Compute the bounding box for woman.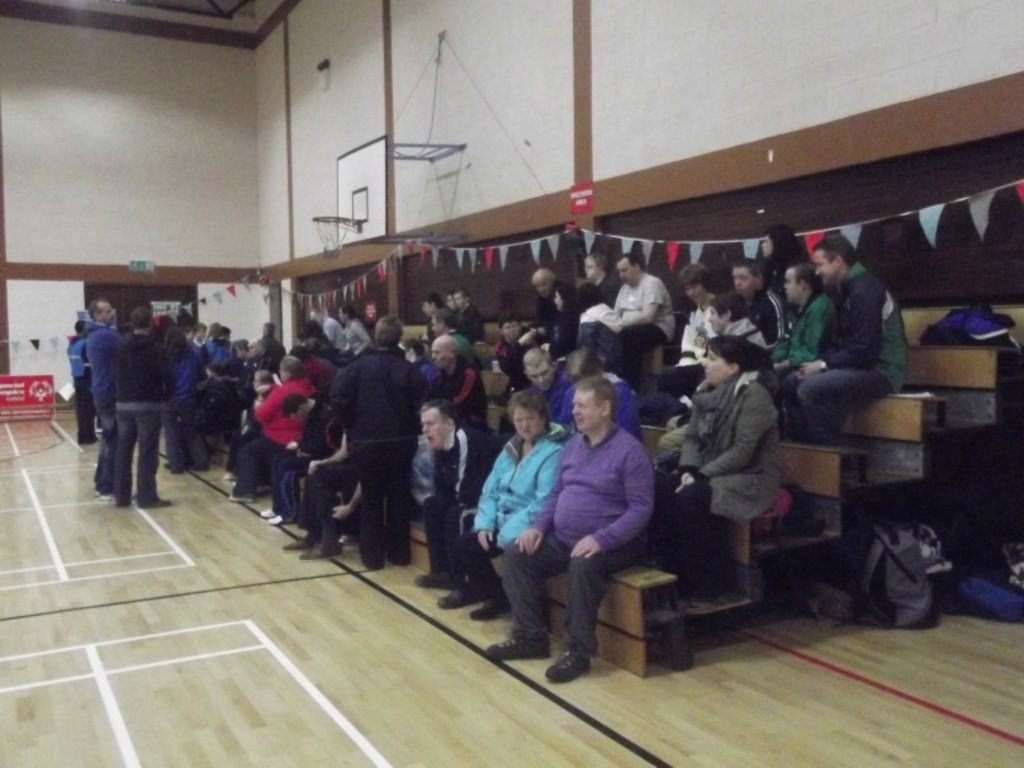
pyautogui.locateOnScreen(162, 328, 204, 469).
